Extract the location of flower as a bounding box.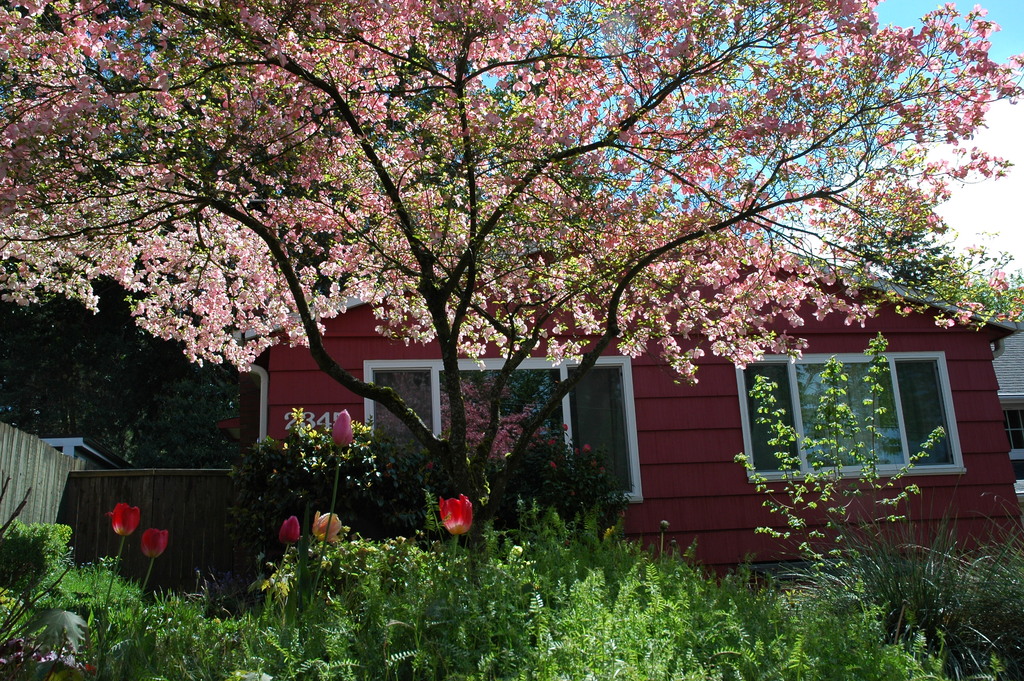
430:494:468:543.
